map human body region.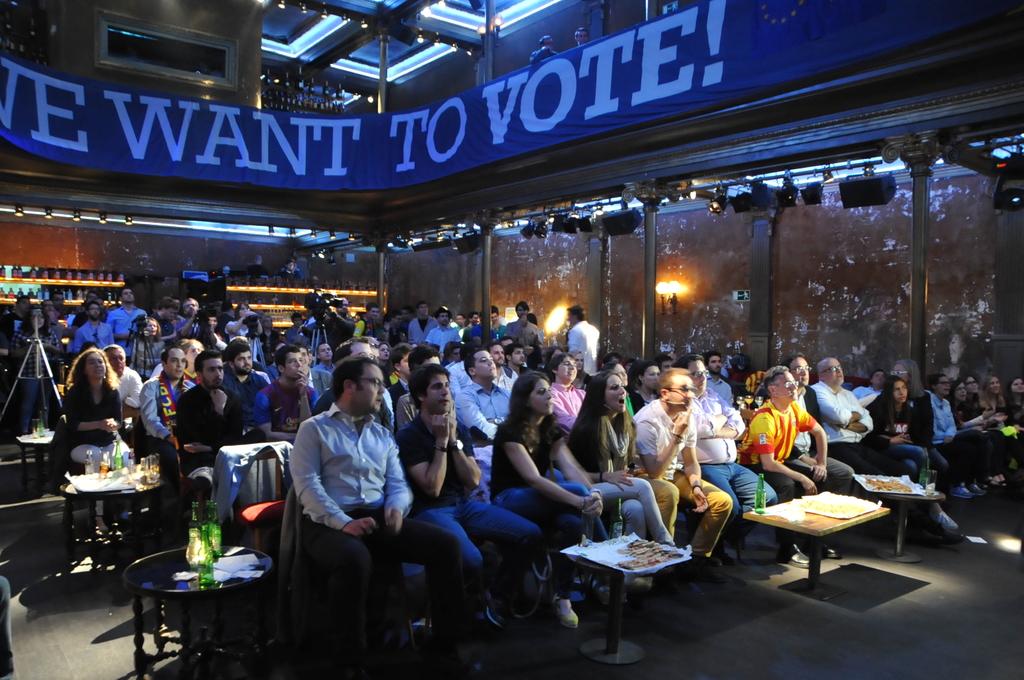
Mapped to 397/403/538/638.
